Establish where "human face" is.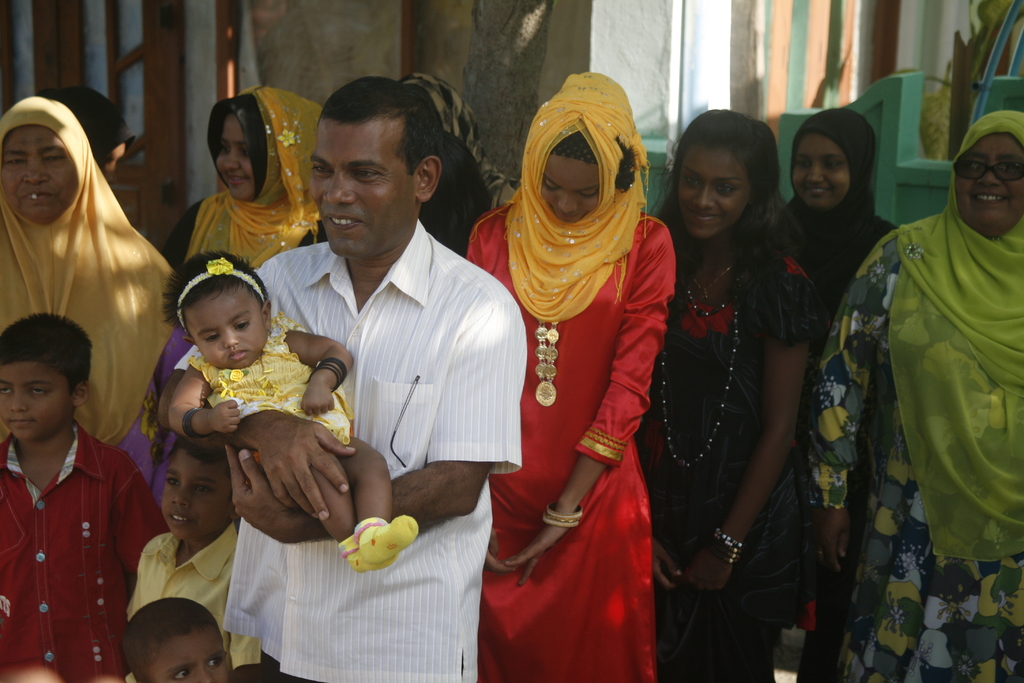
Established at [x1=309, y1=117, x2=418, y2=254].
